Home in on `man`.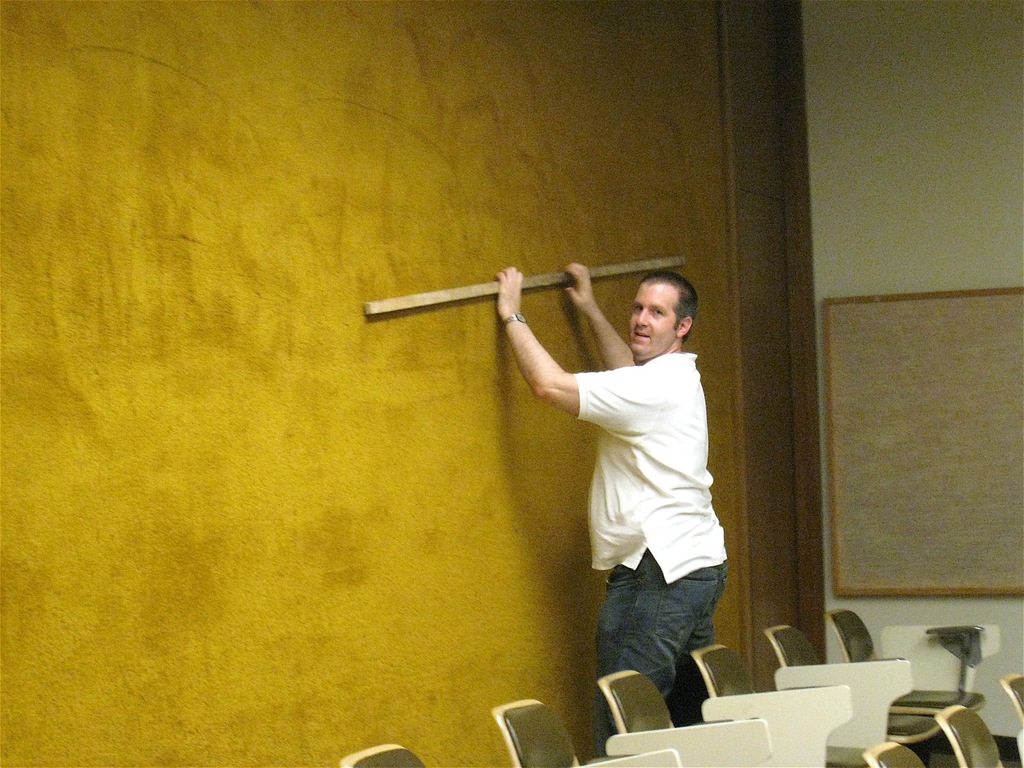
Homed in at 512, 254, 754, 712.
